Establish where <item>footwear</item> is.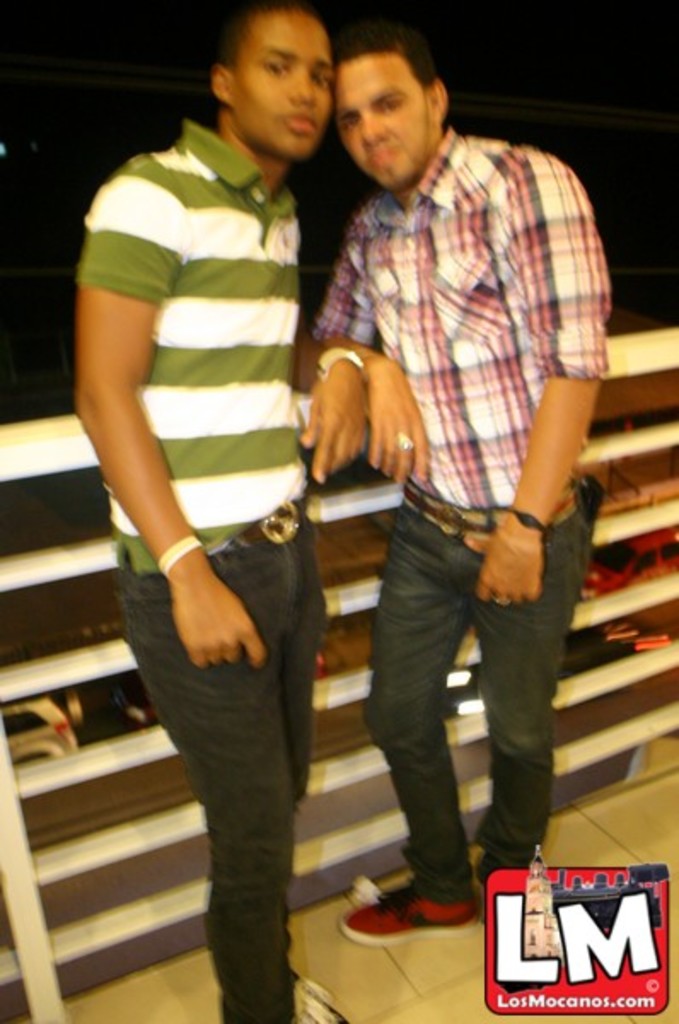
Established at box(375, 881, 488, 952).
